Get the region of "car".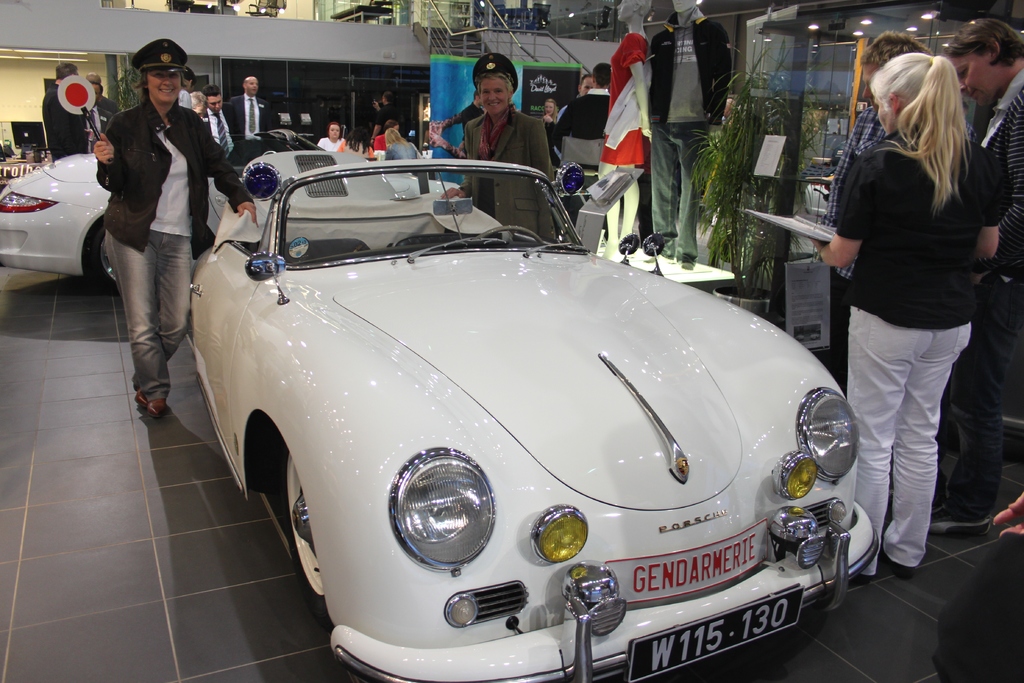
rect(158, 145, 885, 671).
